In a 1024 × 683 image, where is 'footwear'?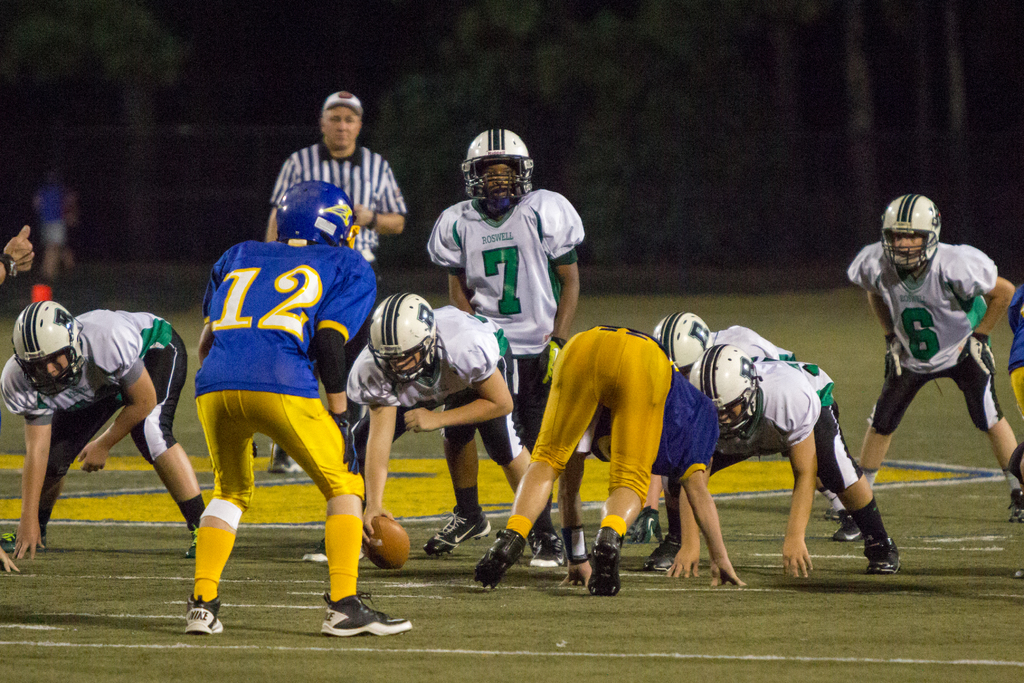
box=[849, 503, 911, 575].
